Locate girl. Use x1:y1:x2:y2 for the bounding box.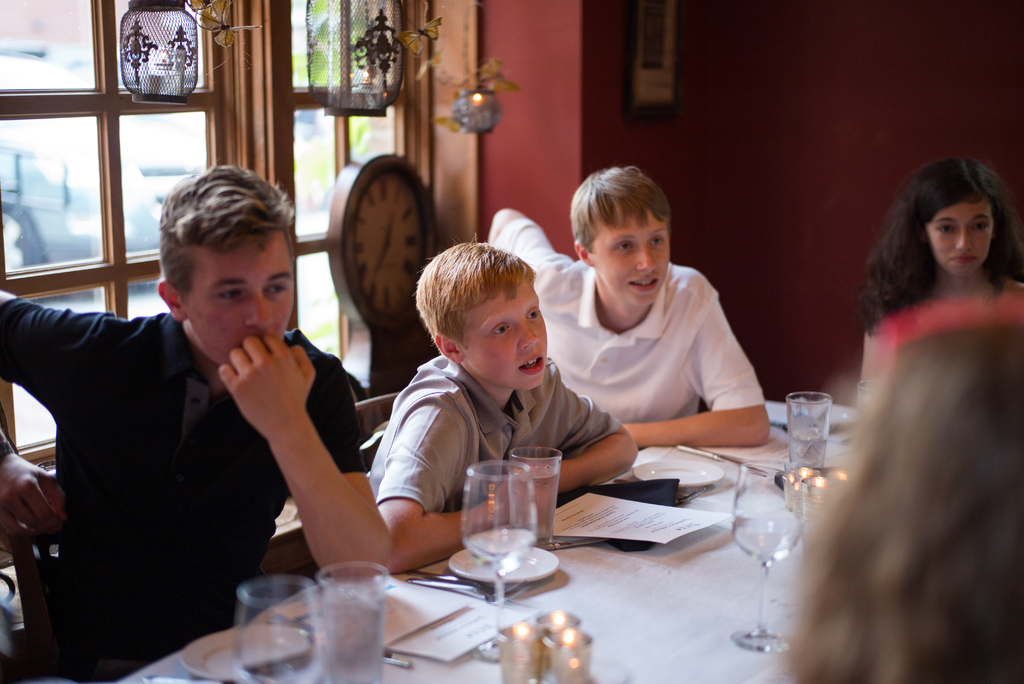
863:151:1023:381.
